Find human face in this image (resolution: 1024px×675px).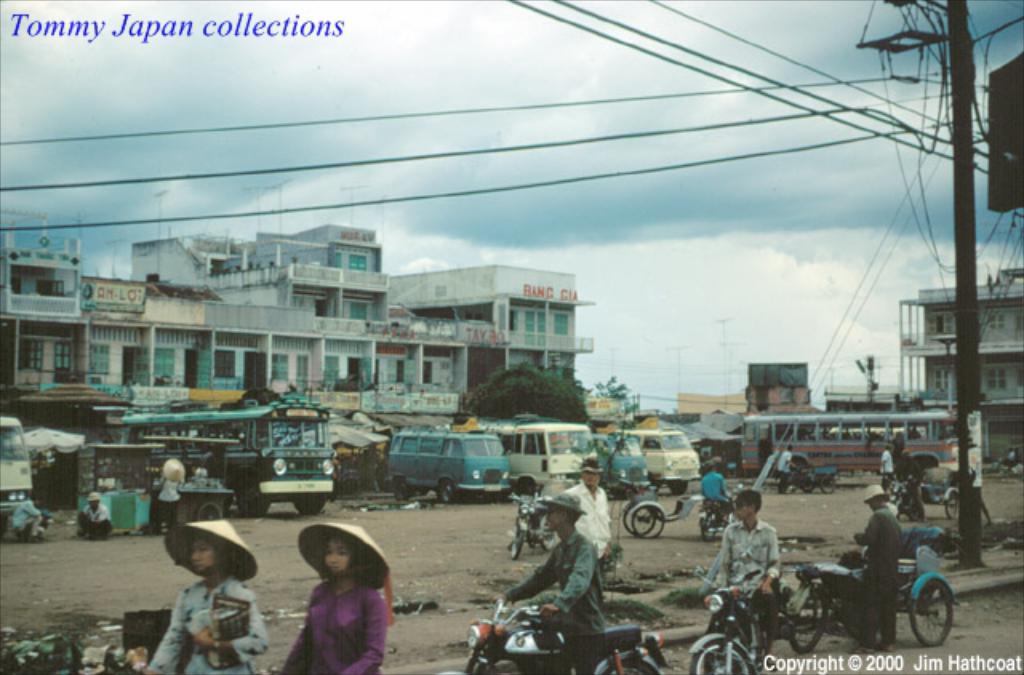
pyautogui.locateOnScreen(189, 541, 216, 574).
